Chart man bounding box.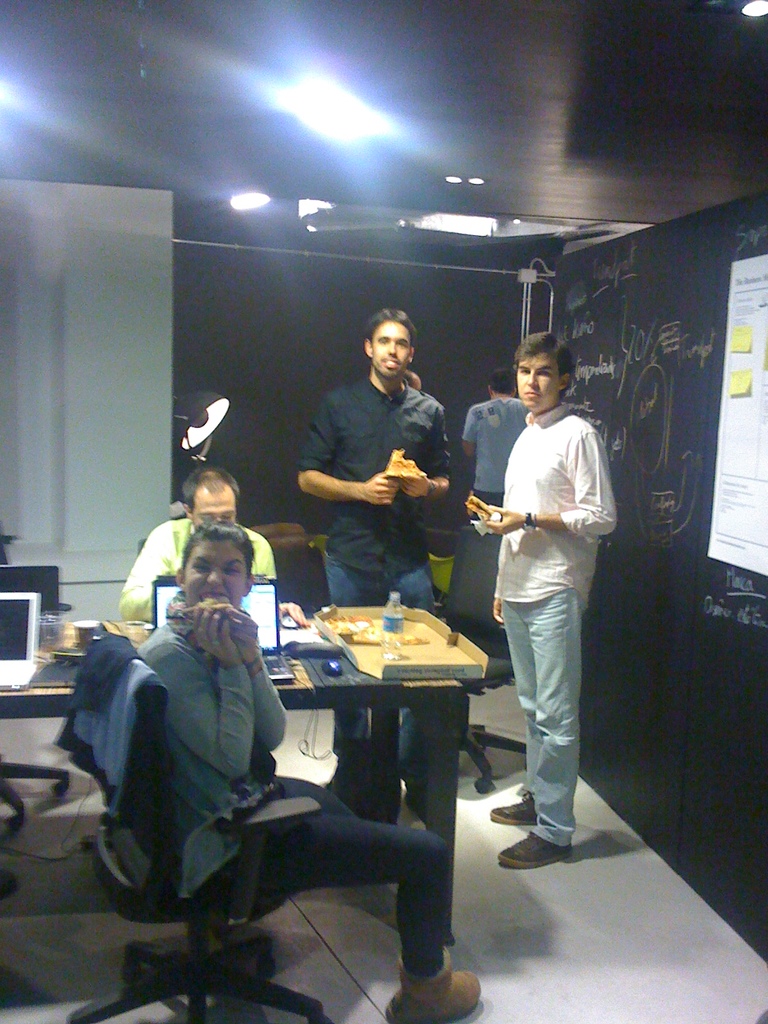
Charted: {"left": 459, "top": 370, "right": 524, "bottom": 514}.
